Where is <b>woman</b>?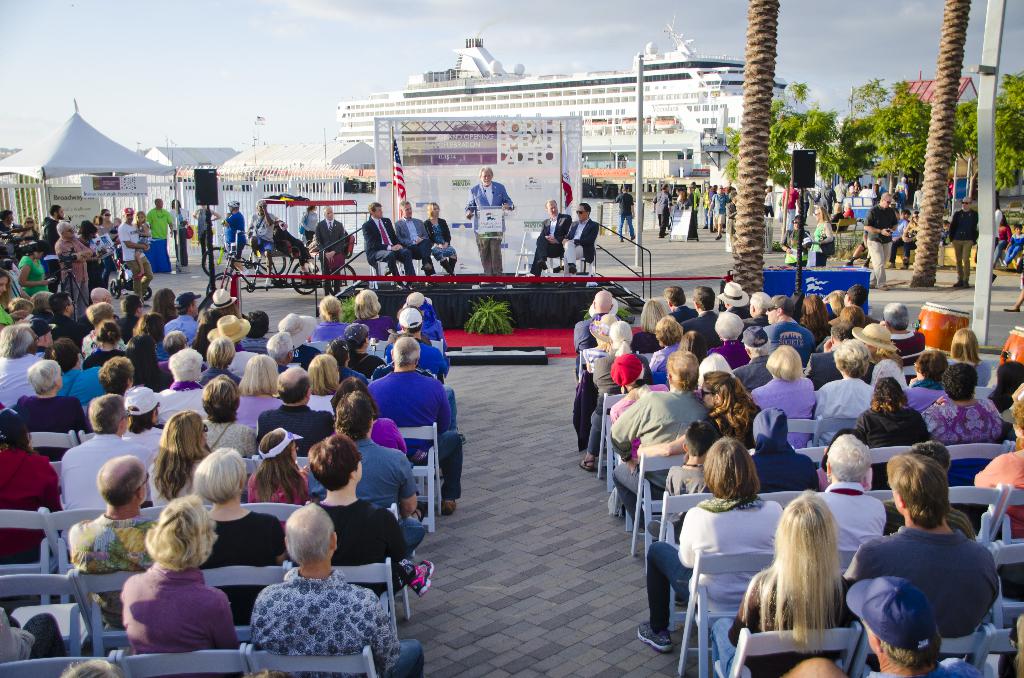
<bbox>304, 355, 342, 418</bbox>.
